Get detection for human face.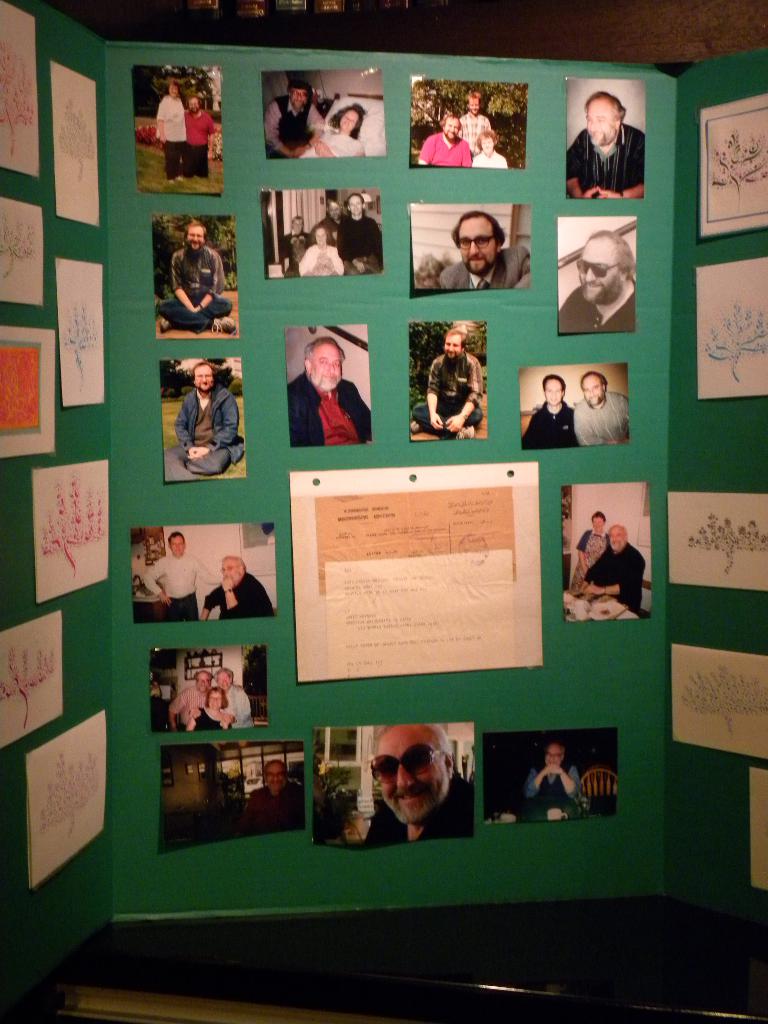
Detection: x1=219 y1=671 x2=228 y2=688.
